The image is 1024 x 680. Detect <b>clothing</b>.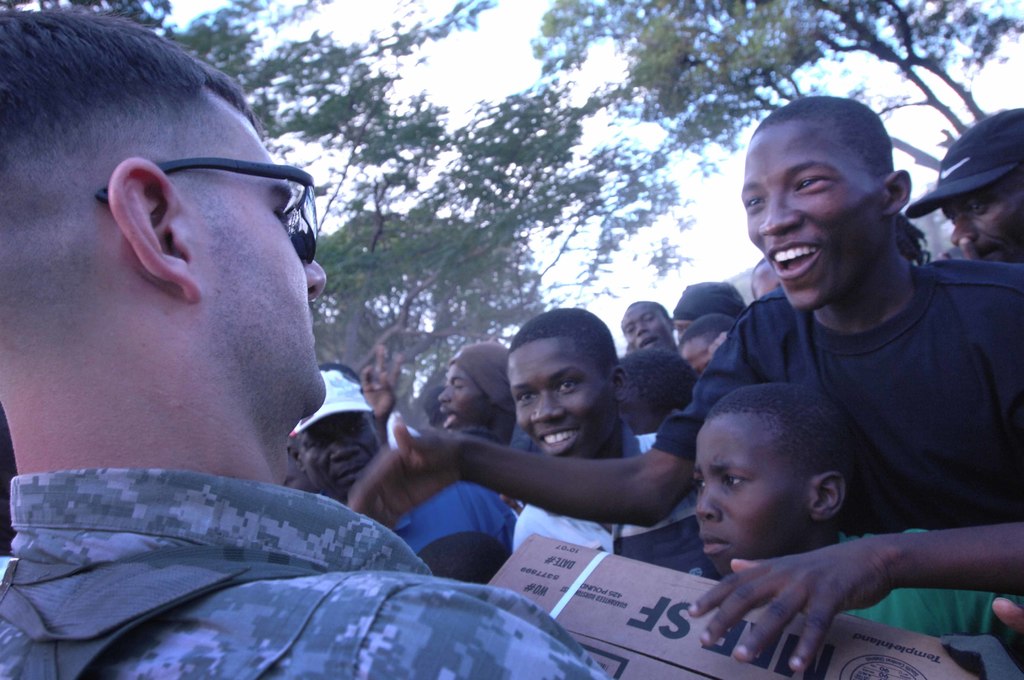
Detection: box=[0, 465, 617, 679].
